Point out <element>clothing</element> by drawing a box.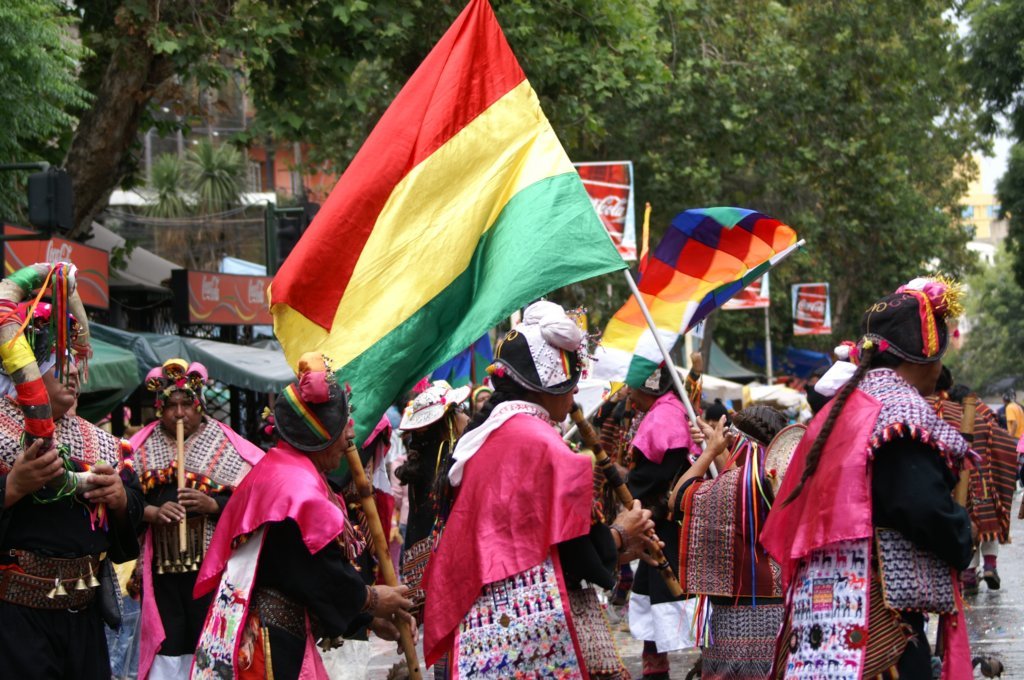
l=400, t=413, r=449, b=546.
